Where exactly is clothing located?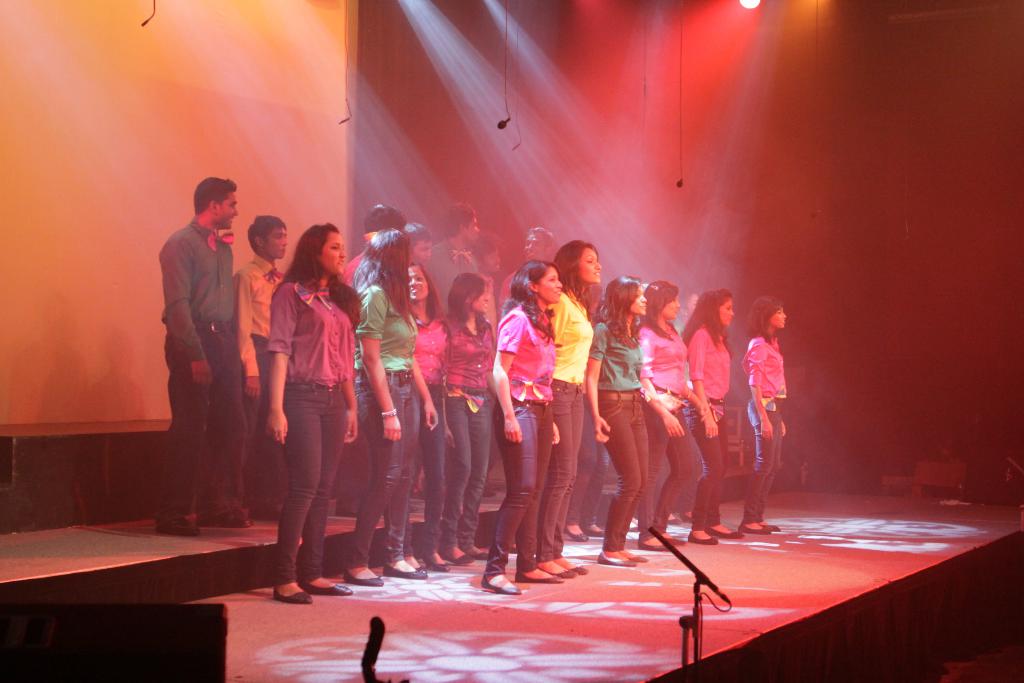
Its bounding box is bbox(475, 274, 496, 325).
